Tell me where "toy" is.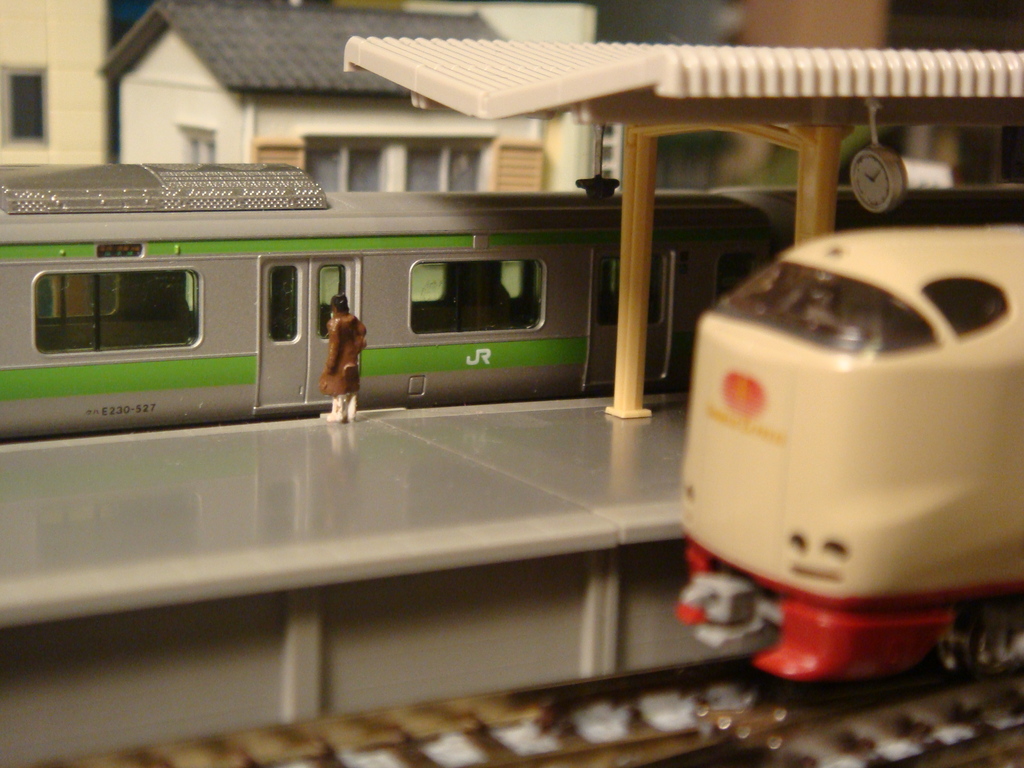
"toy" is at 666:216:1023:701.
